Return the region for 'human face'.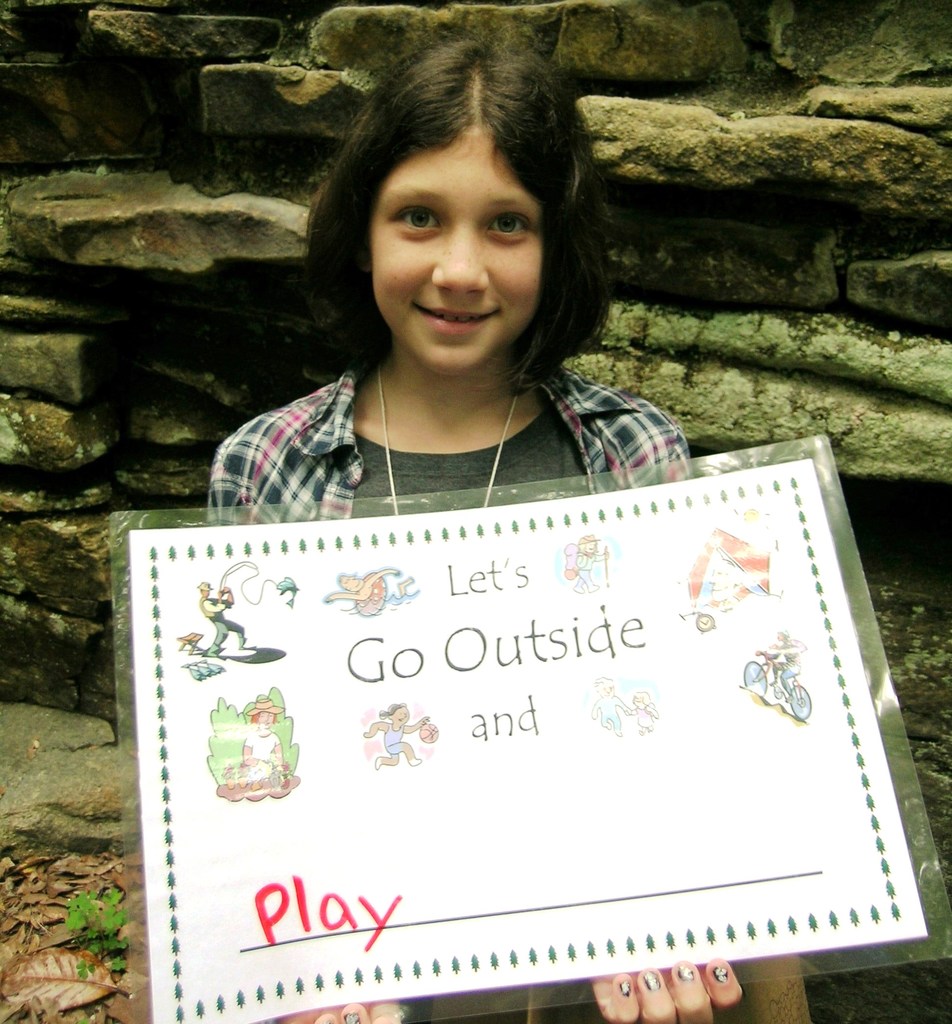
bbox=[583, 534, 598, 550].
